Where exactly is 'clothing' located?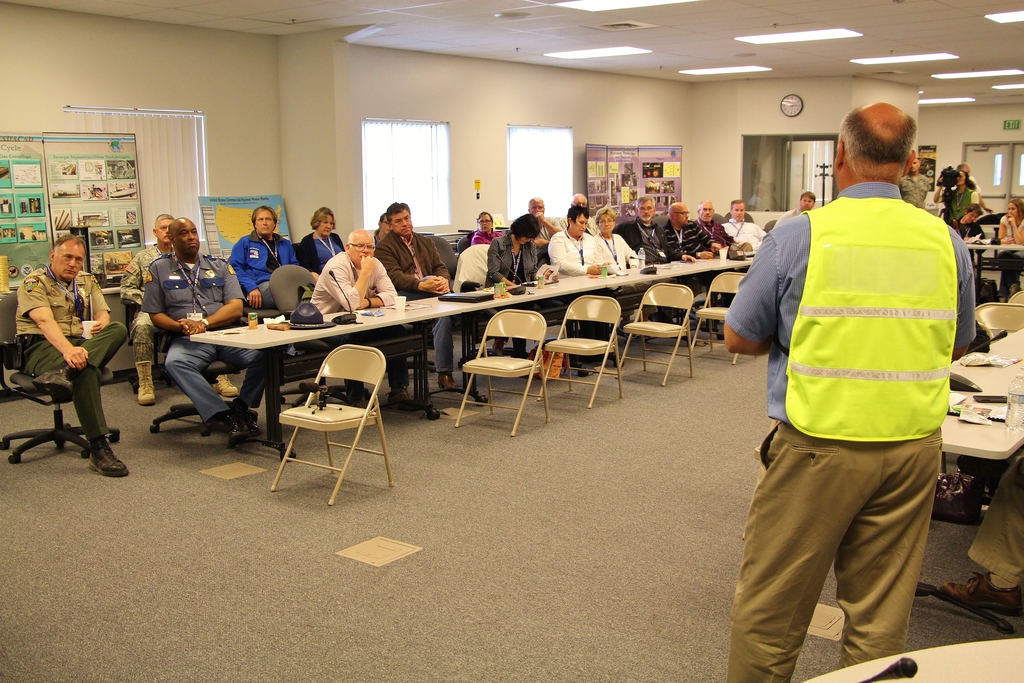
Its bounding box is locate(664, 214, 723, 250).
